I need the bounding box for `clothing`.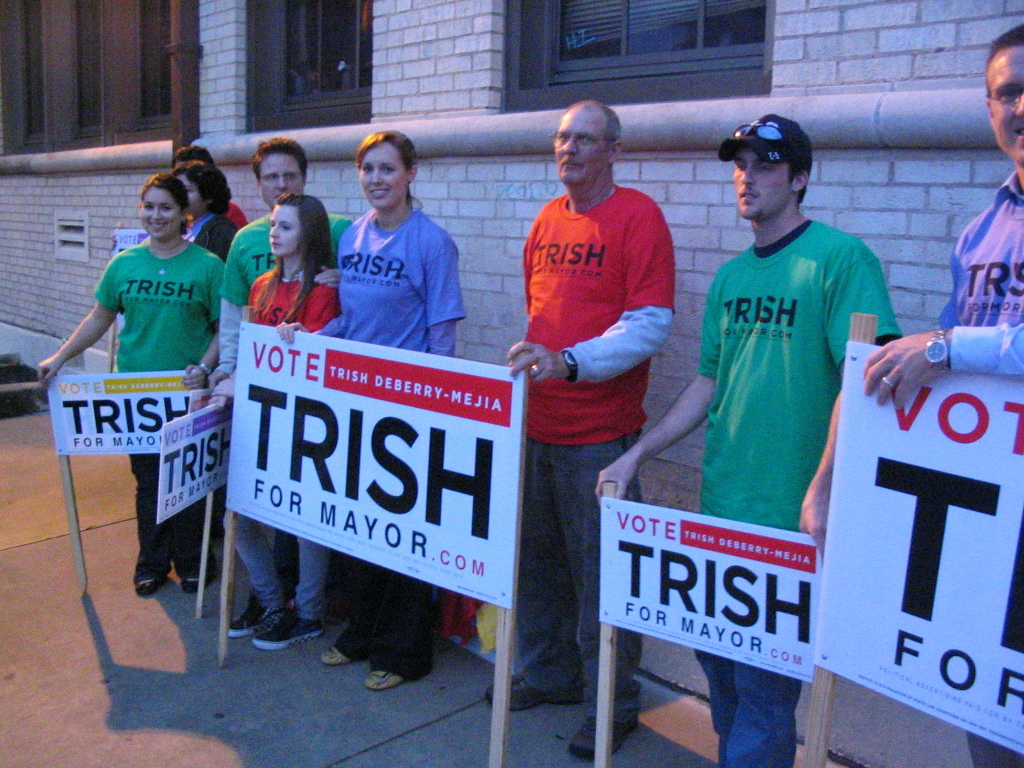
Here it is: 56,204,223,551.
